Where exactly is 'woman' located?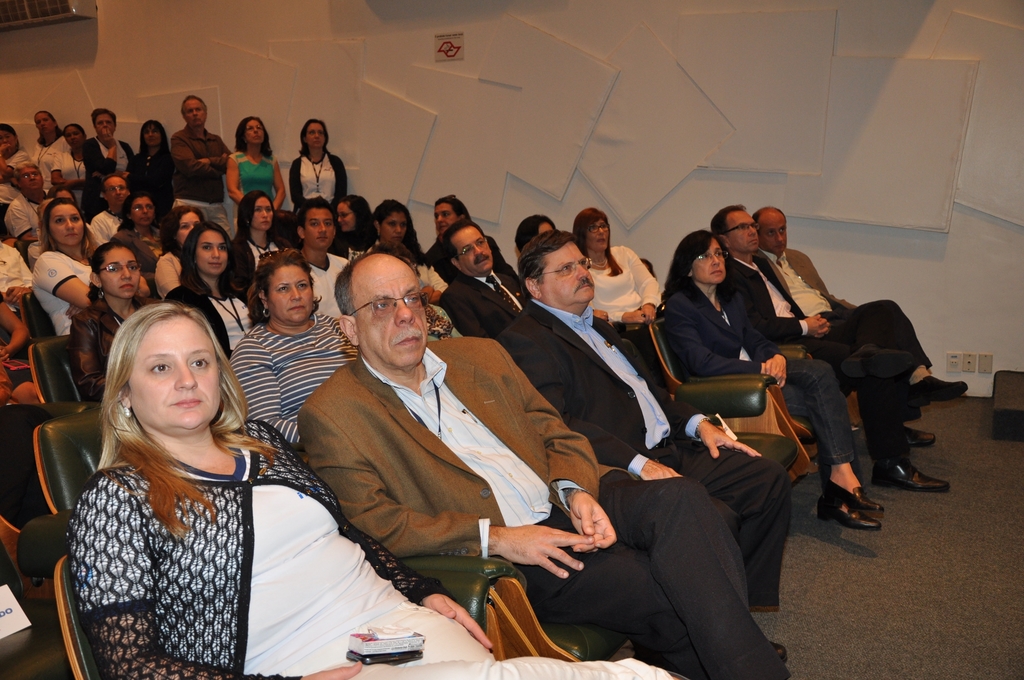
Its bounding box is l=237, t=191, r=294, b=271.
